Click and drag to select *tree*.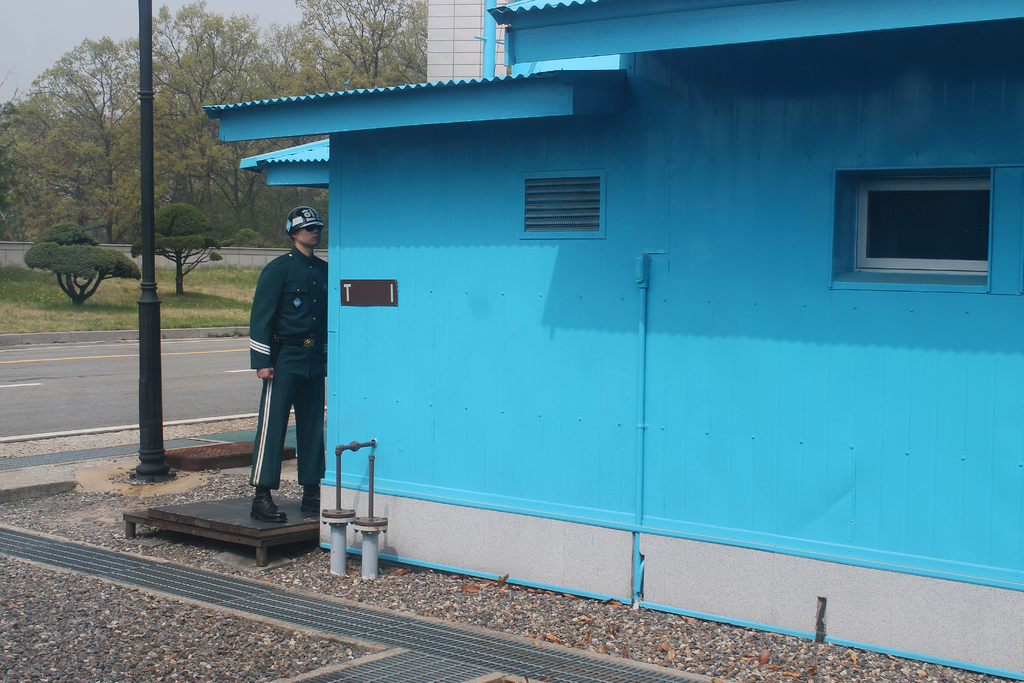
Selection: 131:0:315:241.
